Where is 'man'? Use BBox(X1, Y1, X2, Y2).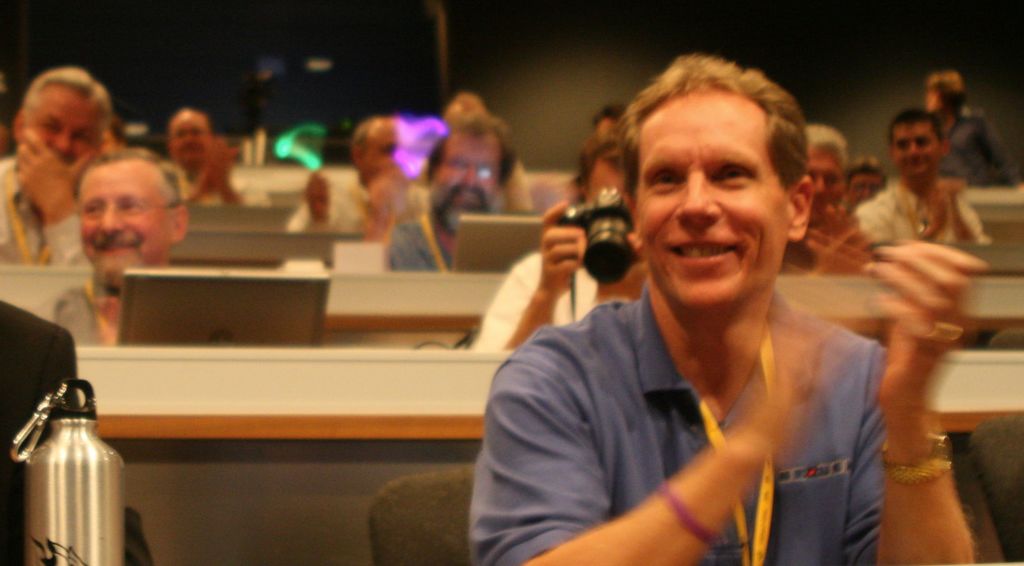
BBox(383, 112, 519, 275).
